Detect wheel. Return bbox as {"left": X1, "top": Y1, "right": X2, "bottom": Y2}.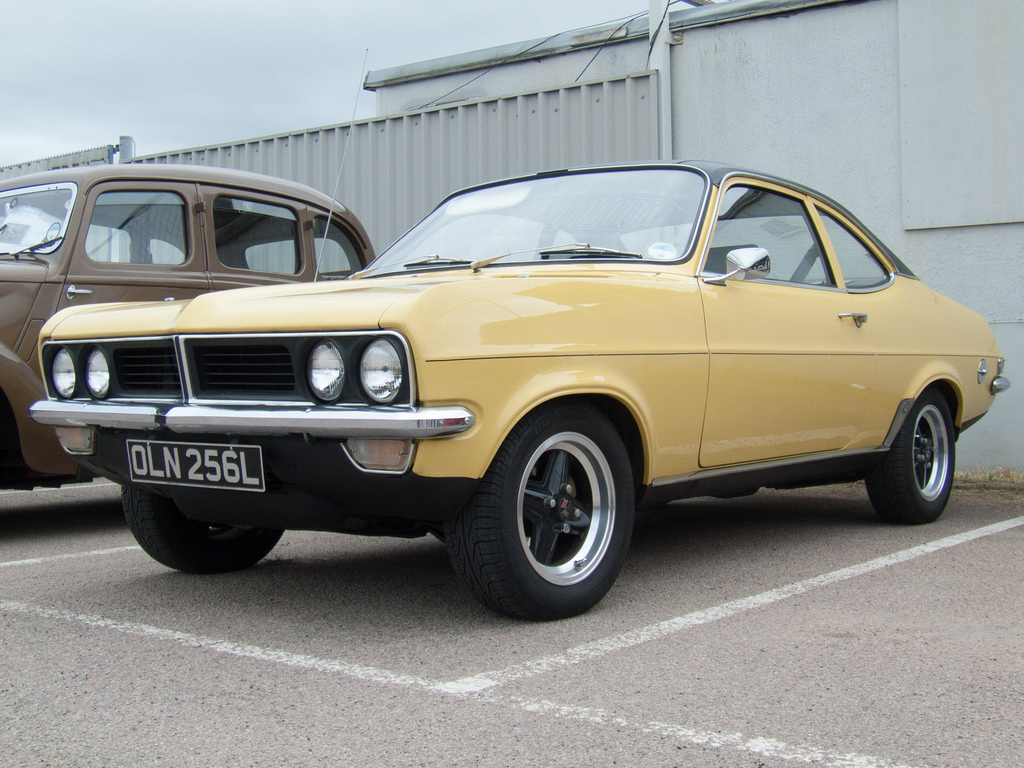
{"left": 448, "top": 398, "right": 637, "bottom": 616}.
